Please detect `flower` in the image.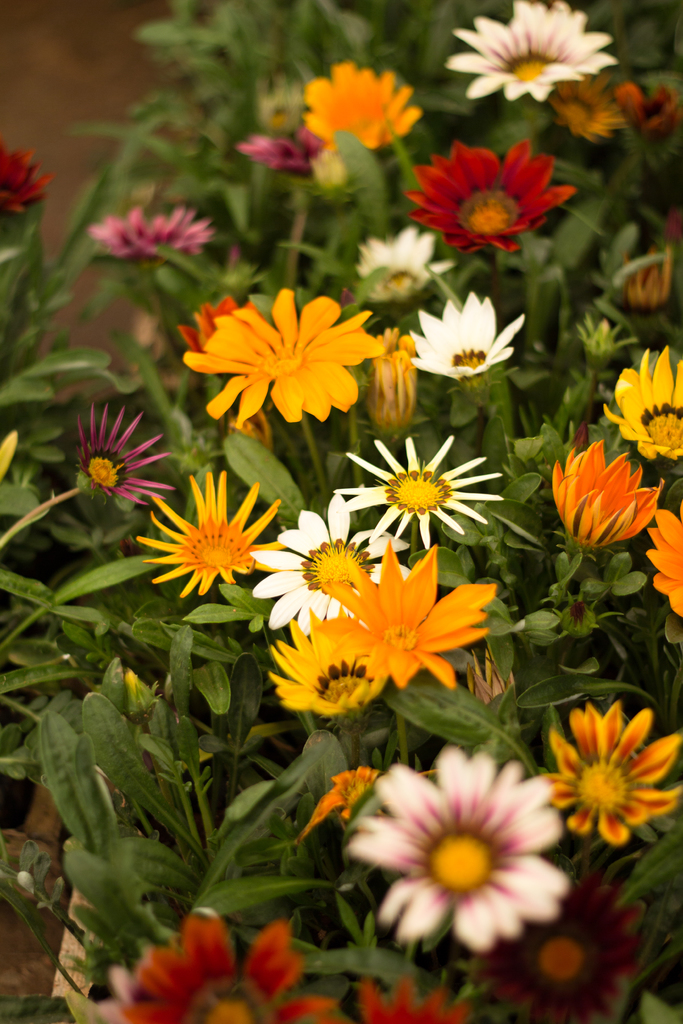
x1=351 y1=977 x2=477 y2=1023.
